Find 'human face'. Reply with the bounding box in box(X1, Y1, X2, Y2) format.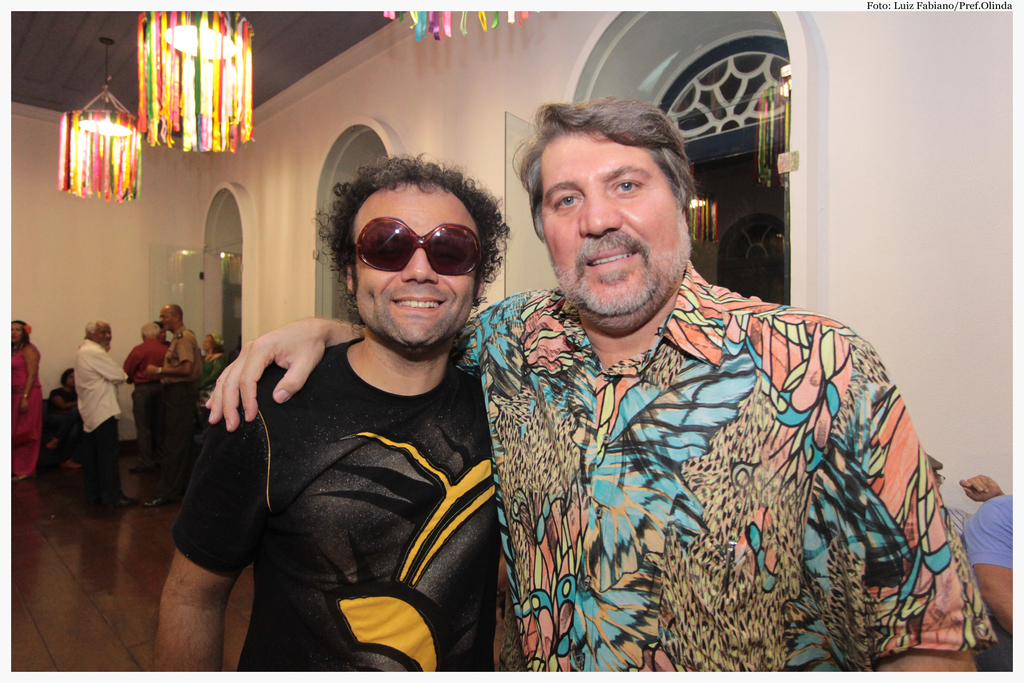
box(204, 334, 214, 350).
